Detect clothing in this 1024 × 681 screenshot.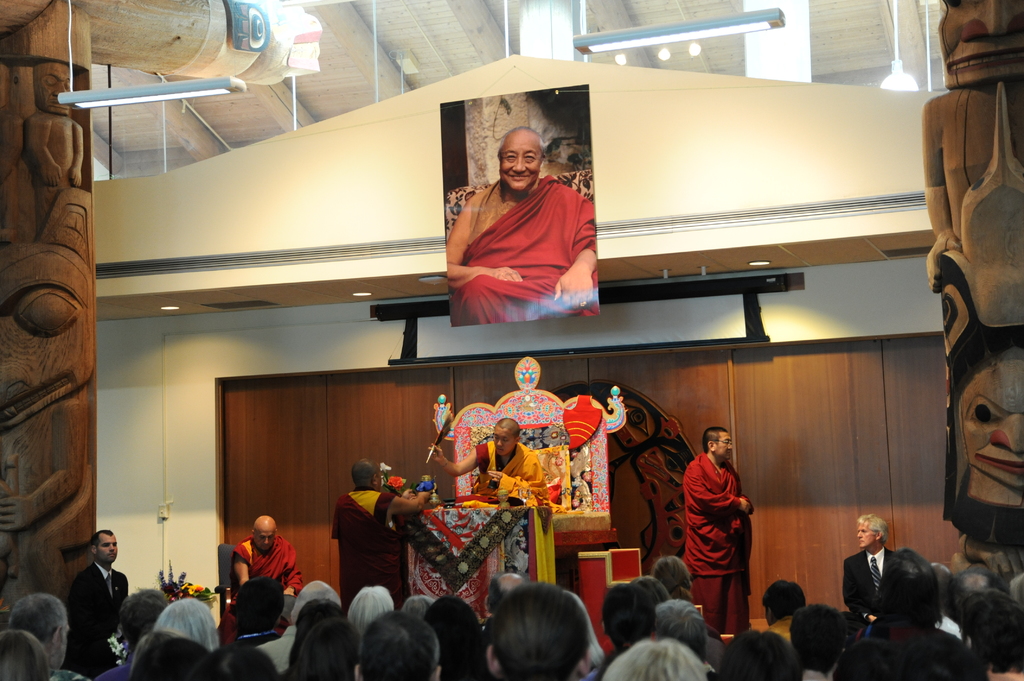
Detection: 452/144/598/324.
